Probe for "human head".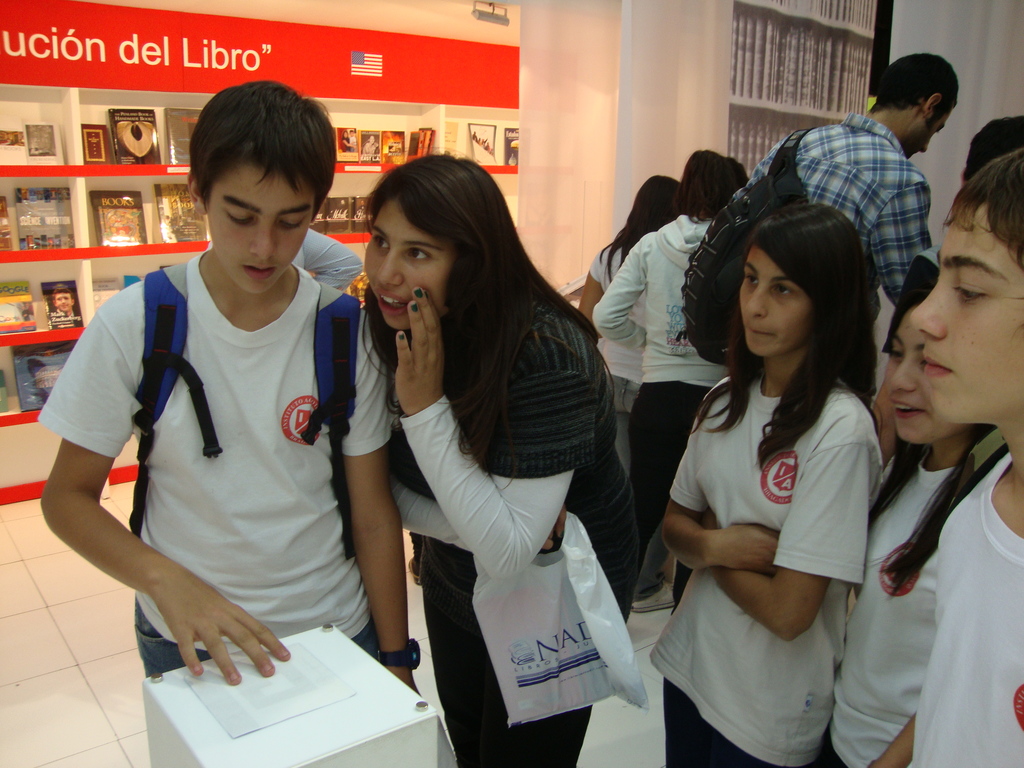
Probe result: 341:131:348:137.
